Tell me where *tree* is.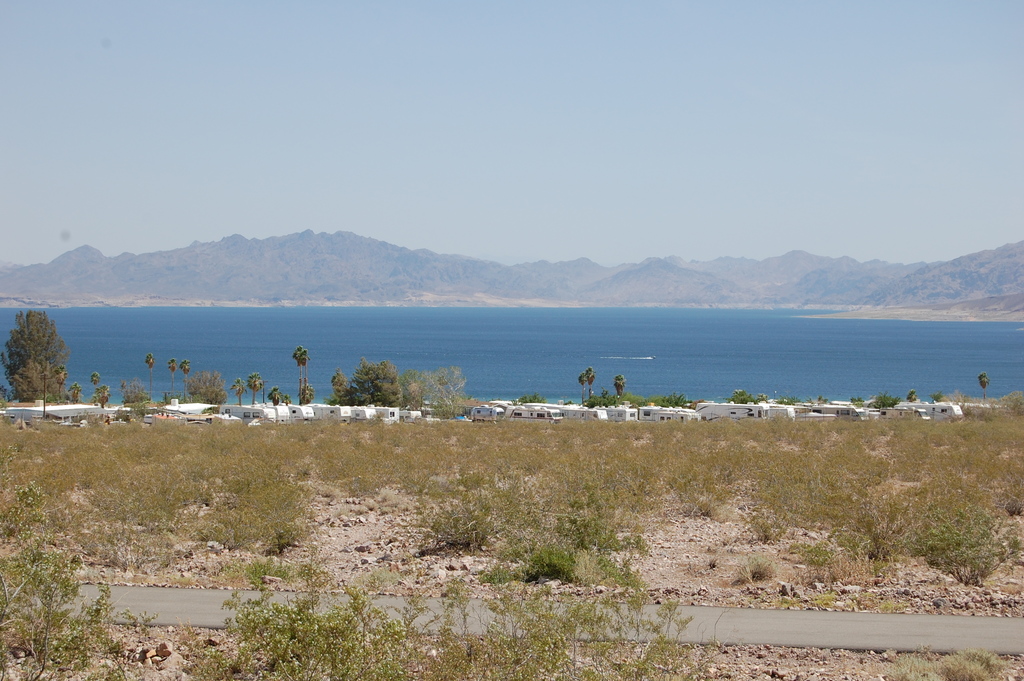
*tree* is at 101 377 108 408.
